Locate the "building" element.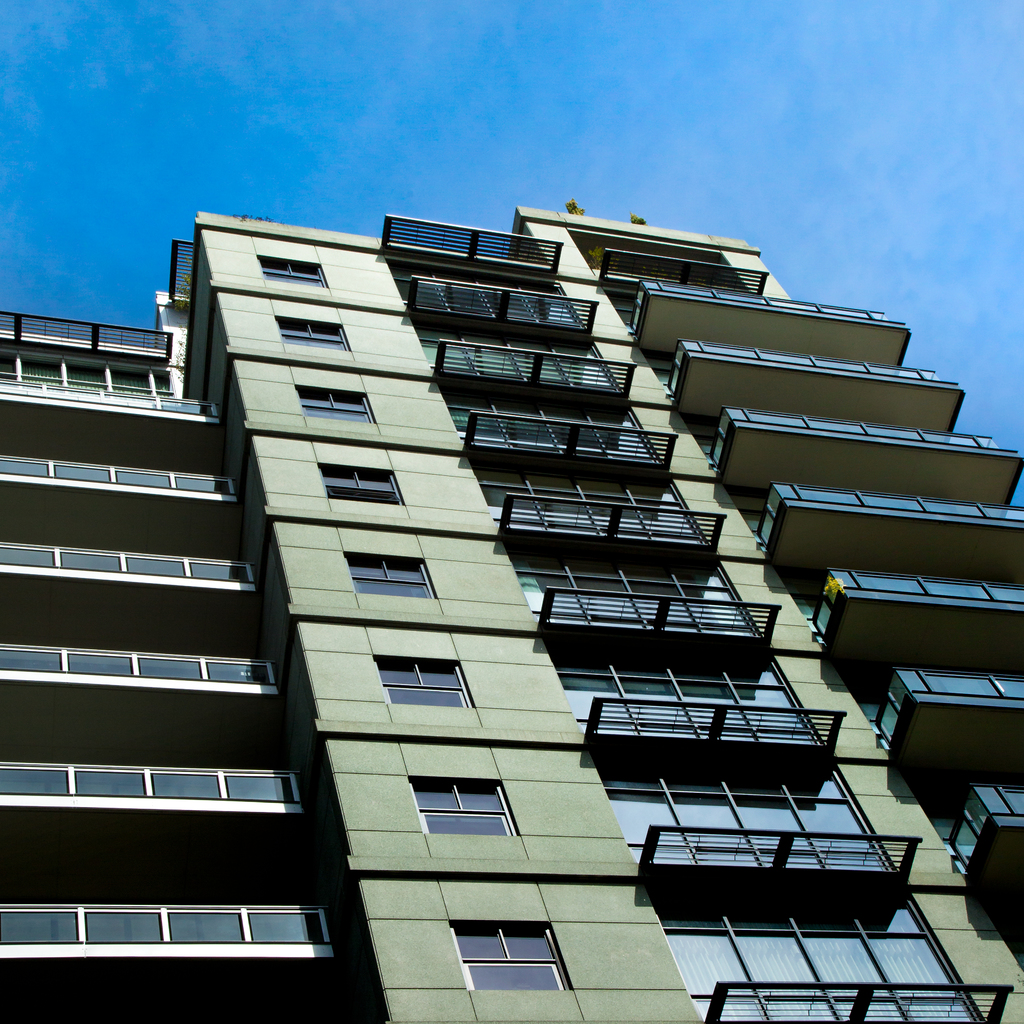
Element bbox: x1=2, y1=195, x2=1023, y2=1023.
